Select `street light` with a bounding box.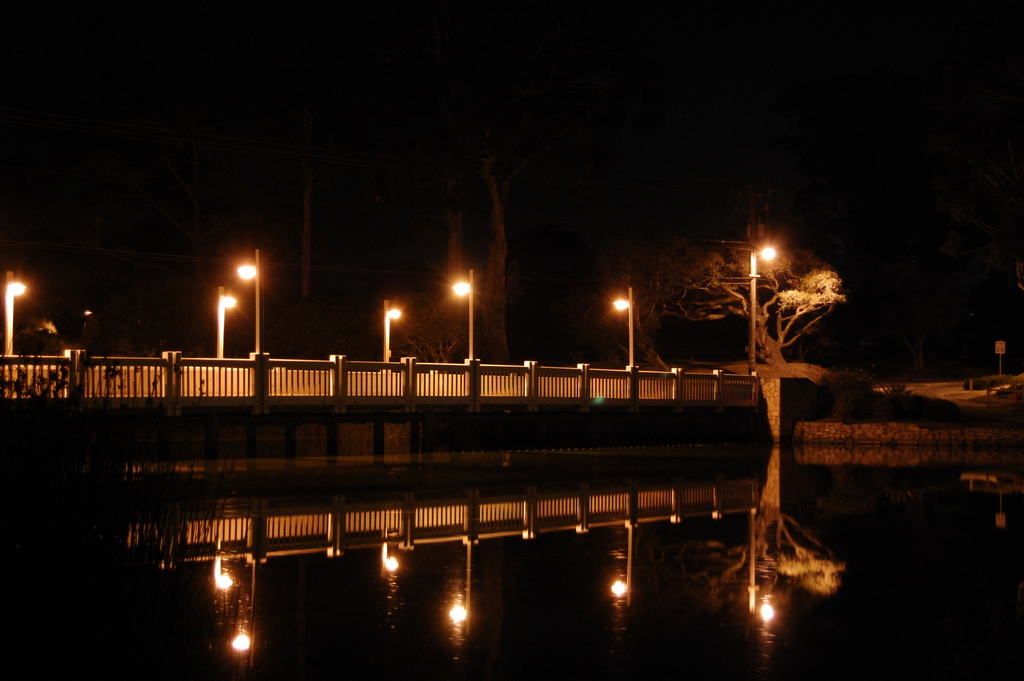
pyautogui.locateOnScreen(743, 242, 780, 372).
